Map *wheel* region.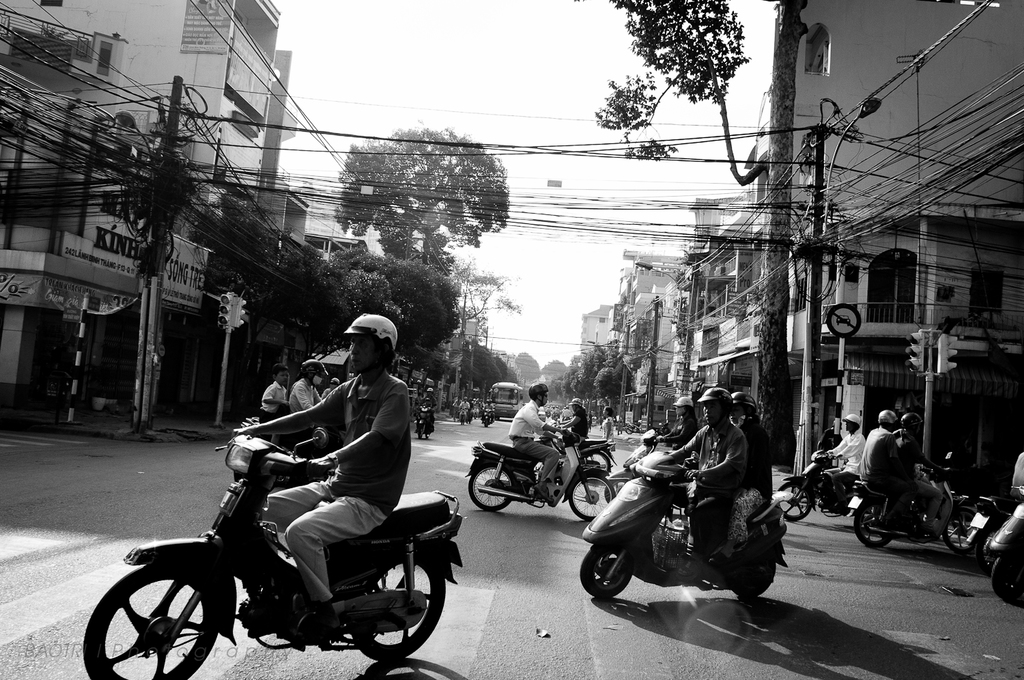
Mapped to (989, 550, 1023, 600).
